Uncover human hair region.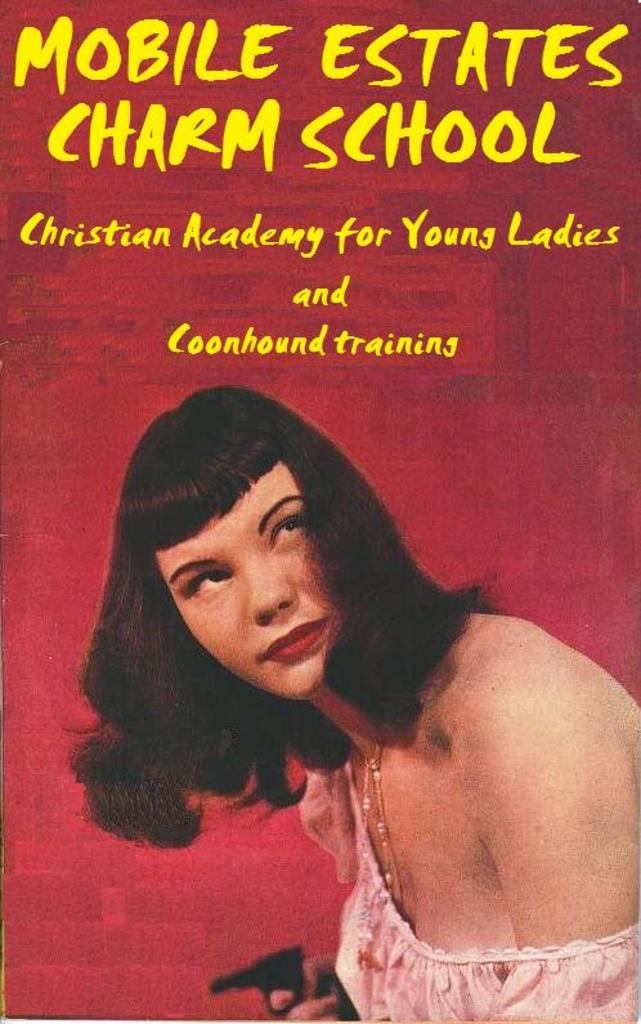
Uncovered: [55, 403, 449, 822].
